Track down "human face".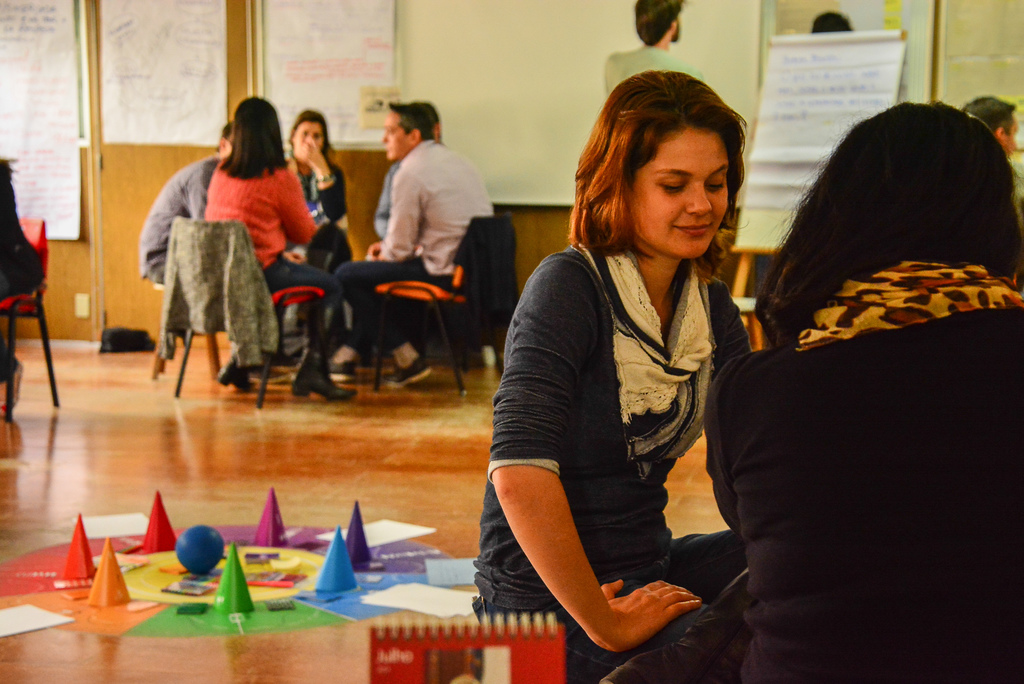
Tracked to [381,110,410,160].
